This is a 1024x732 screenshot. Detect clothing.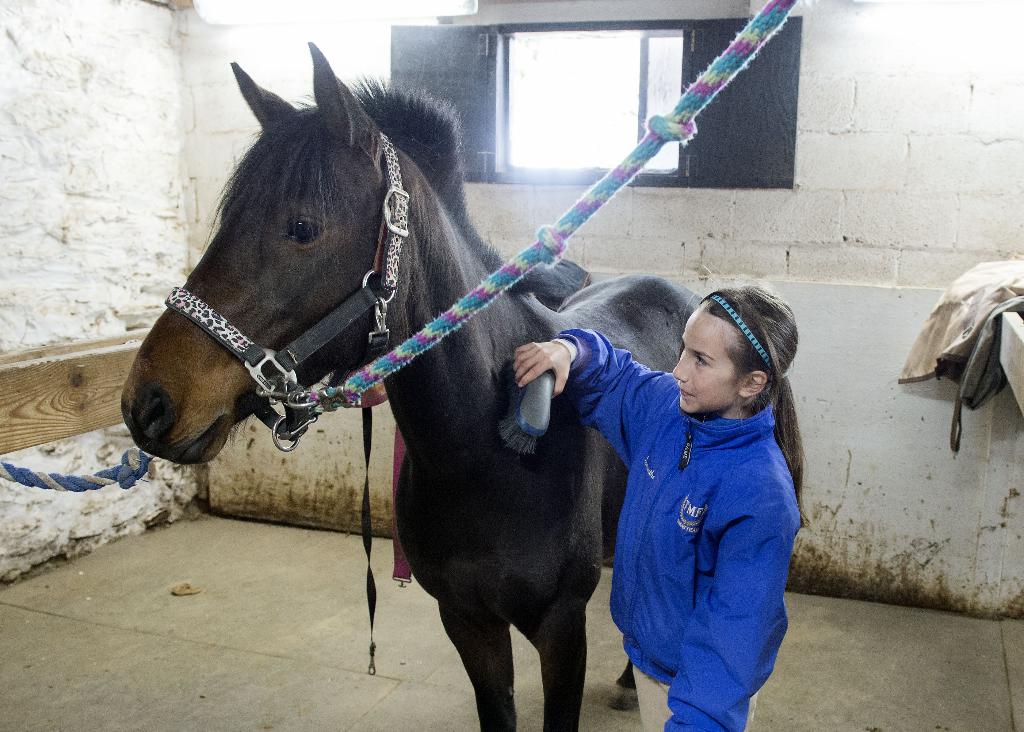
box=[547, 327, 805, 730].
